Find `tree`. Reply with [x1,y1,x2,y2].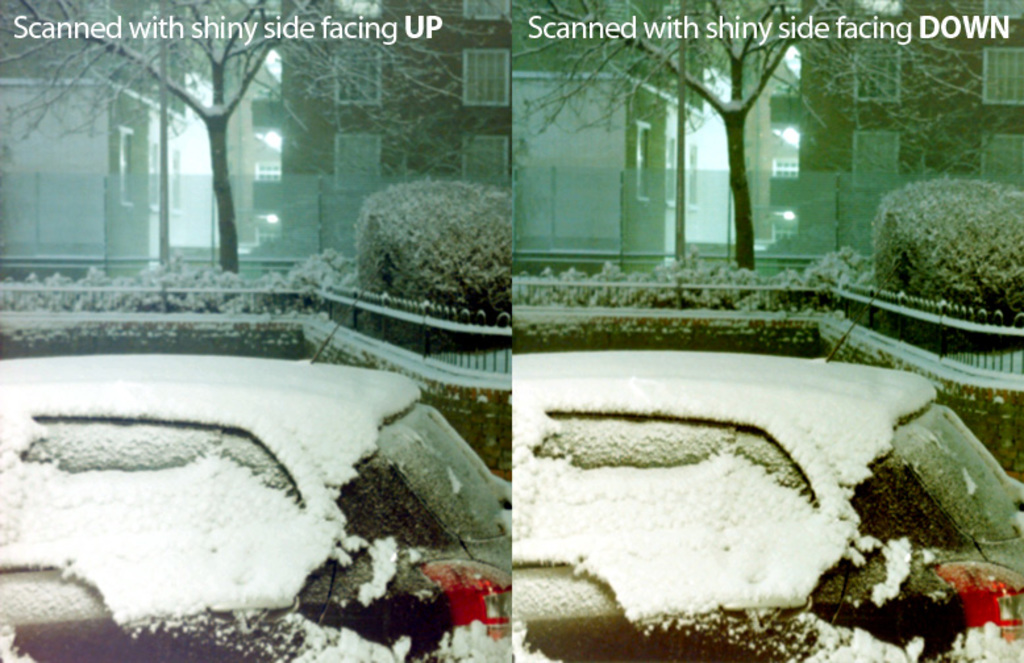
[782,0,1023,189].
